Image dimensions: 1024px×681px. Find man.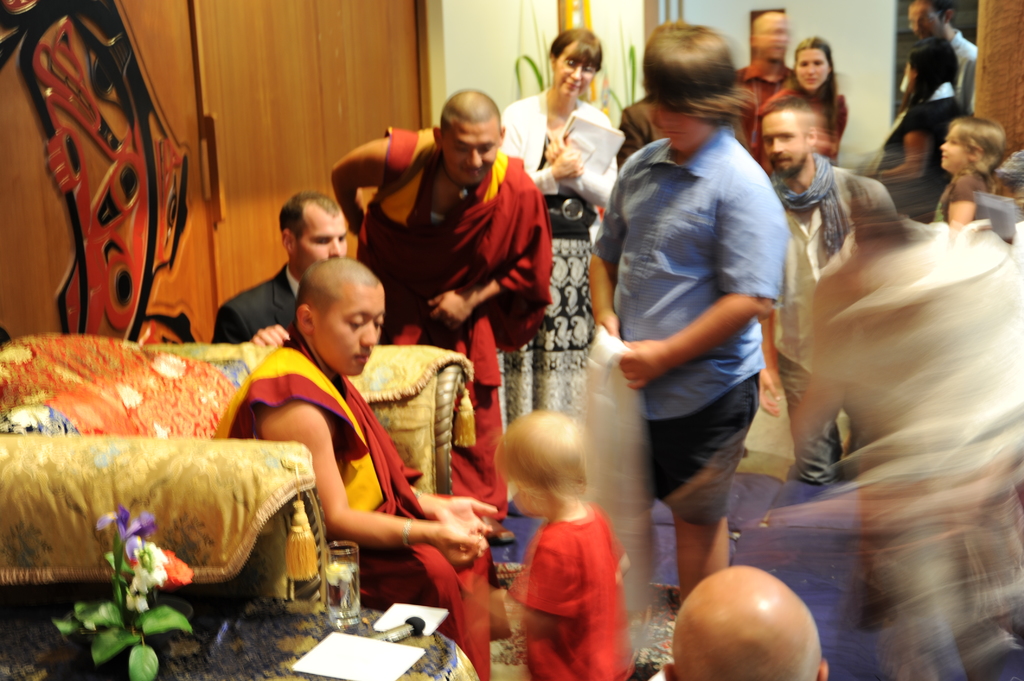
locate(737, 4, 795, 172).
